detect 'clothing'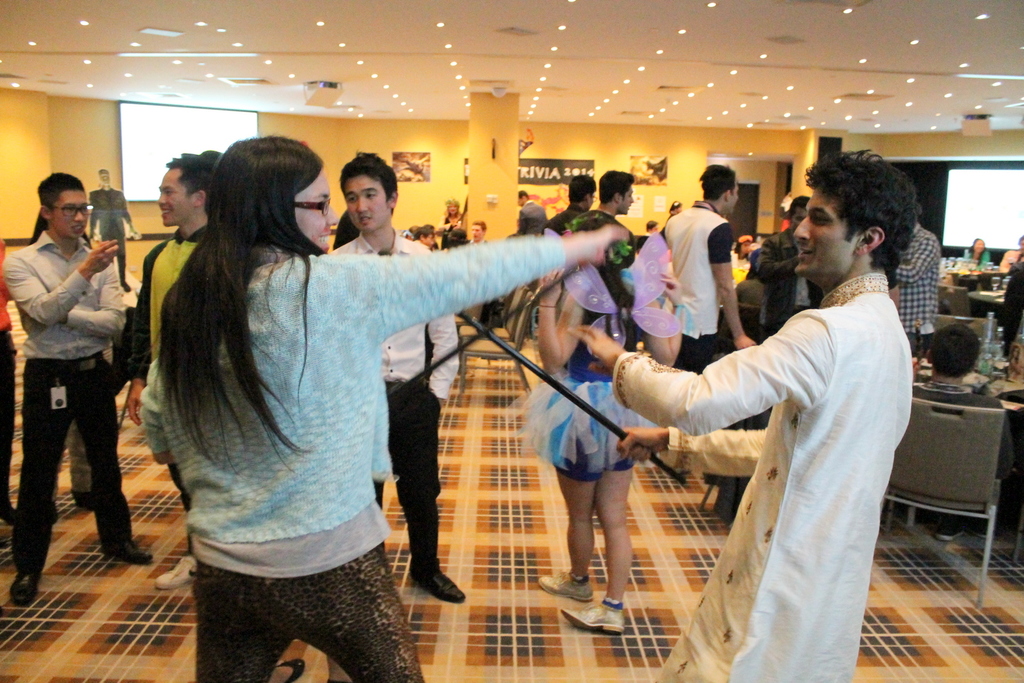
bbox(661, 195, 731, 367)
